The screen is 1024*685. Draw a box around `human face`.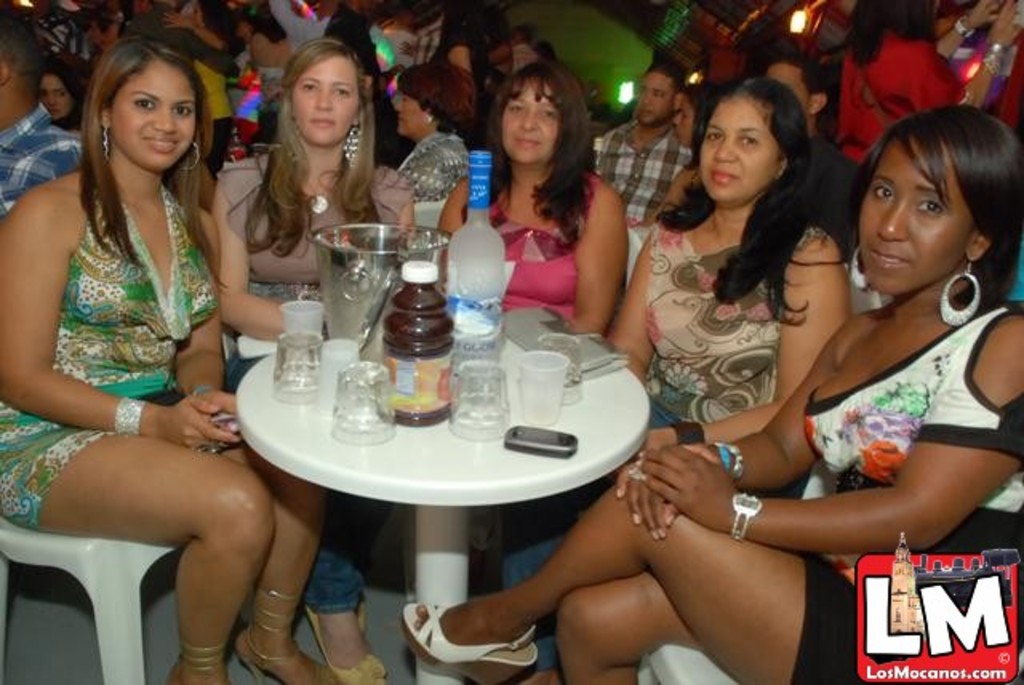
<bbox>678, 99, 694, 142</bbox>.
